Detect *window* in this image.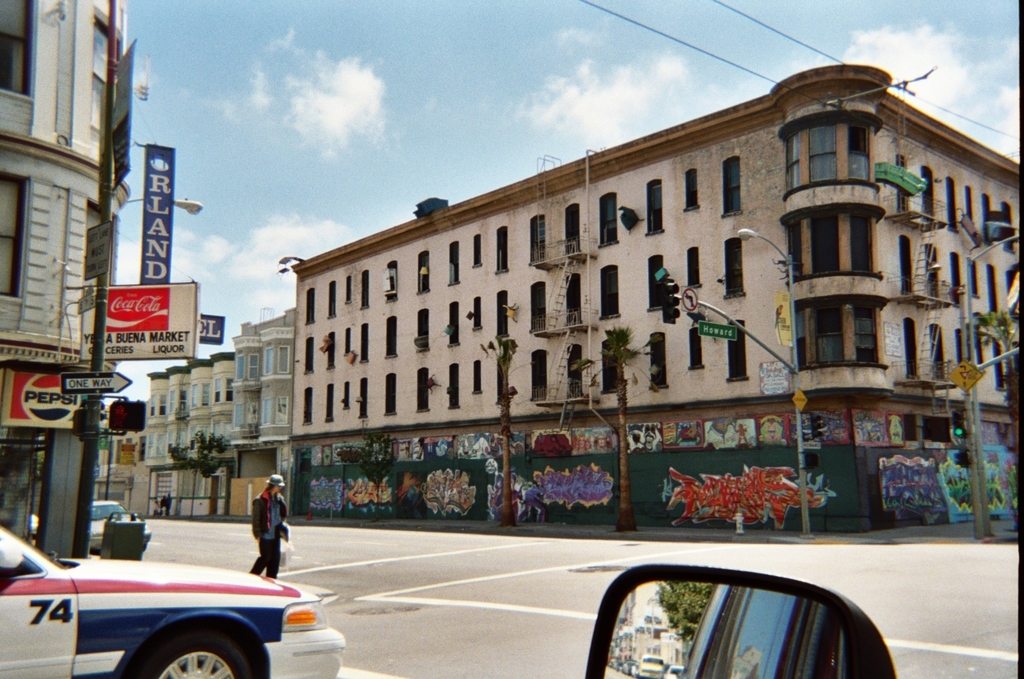
Detection: l=385, t=258, r=398, b=299.
